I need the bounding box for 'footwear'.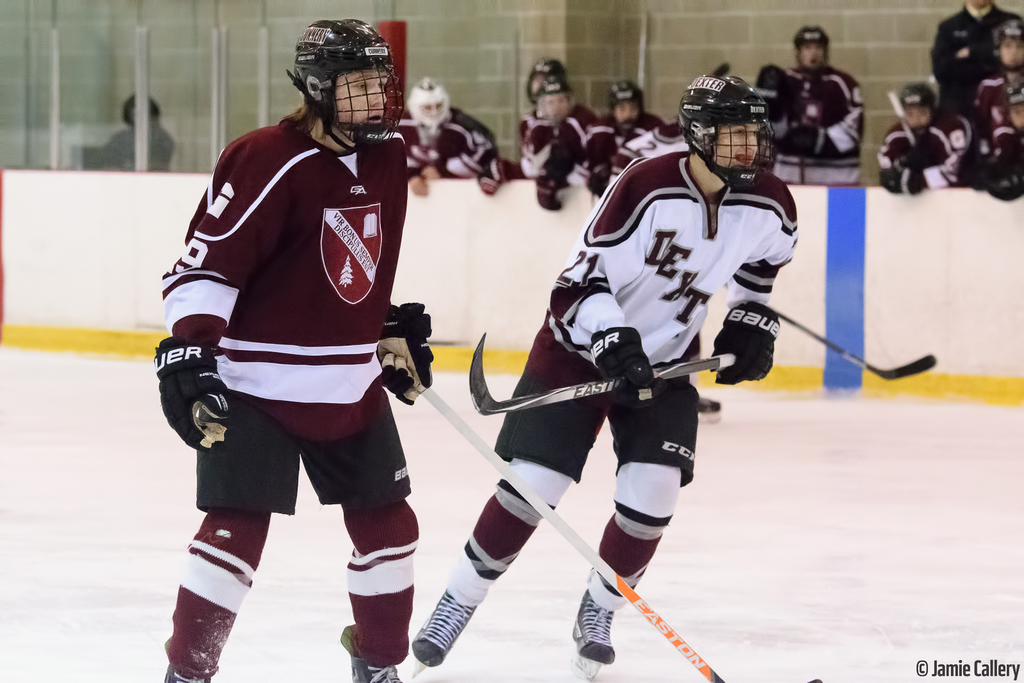
Here it is: rect(572, 588, 641, 668).
